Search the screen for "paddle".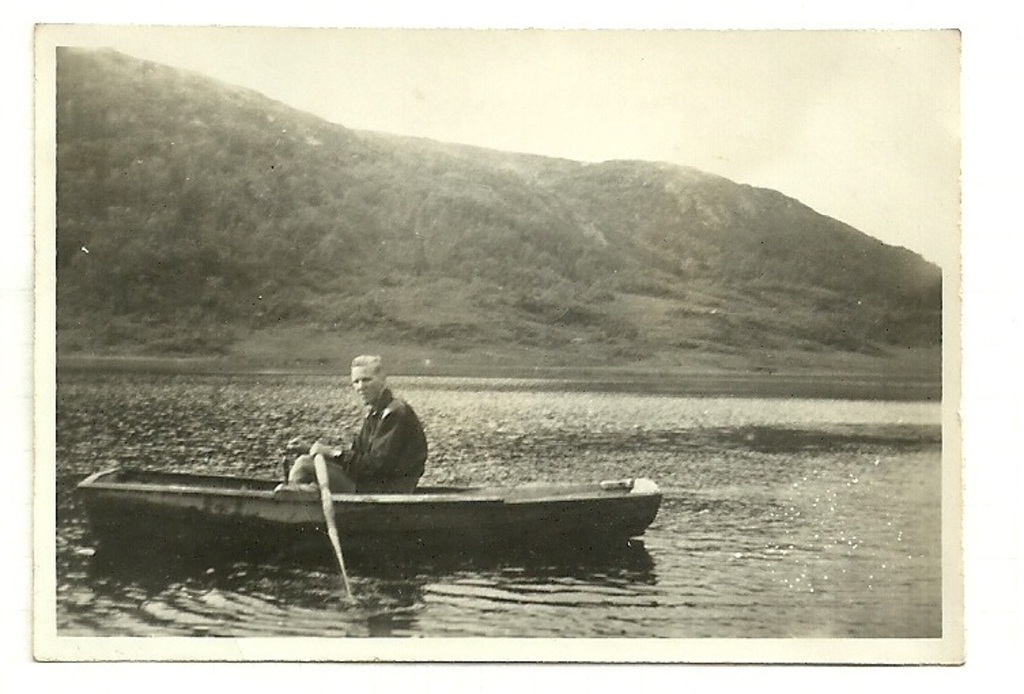
Found at left=311, top=450, right=352, bottom=574.
